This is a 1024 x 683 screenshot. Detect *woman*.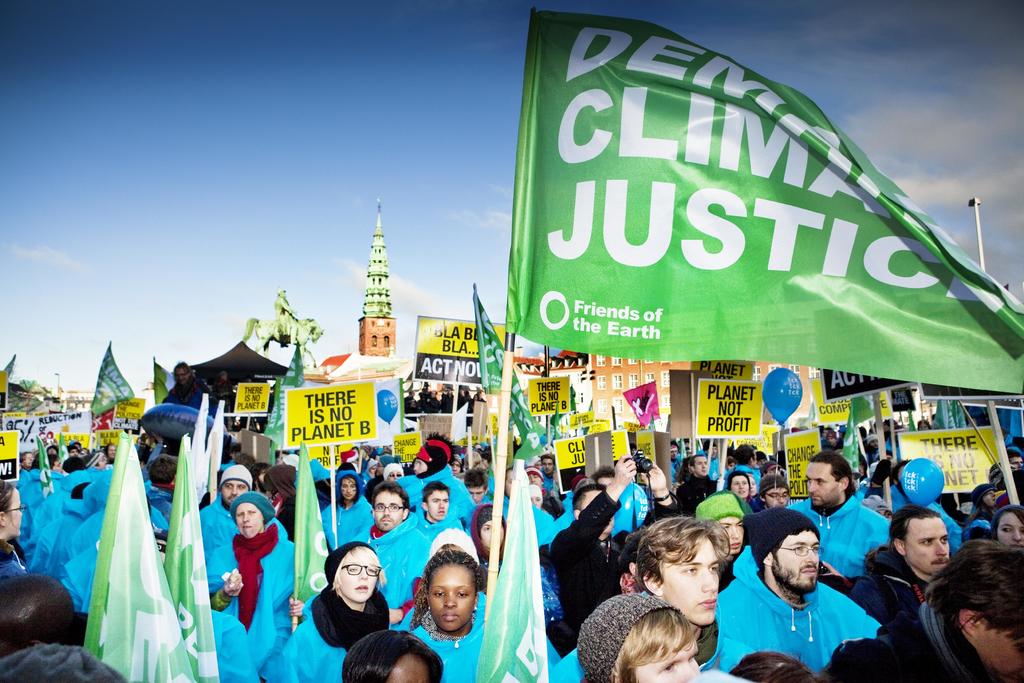
727, 473, 753, 500.
